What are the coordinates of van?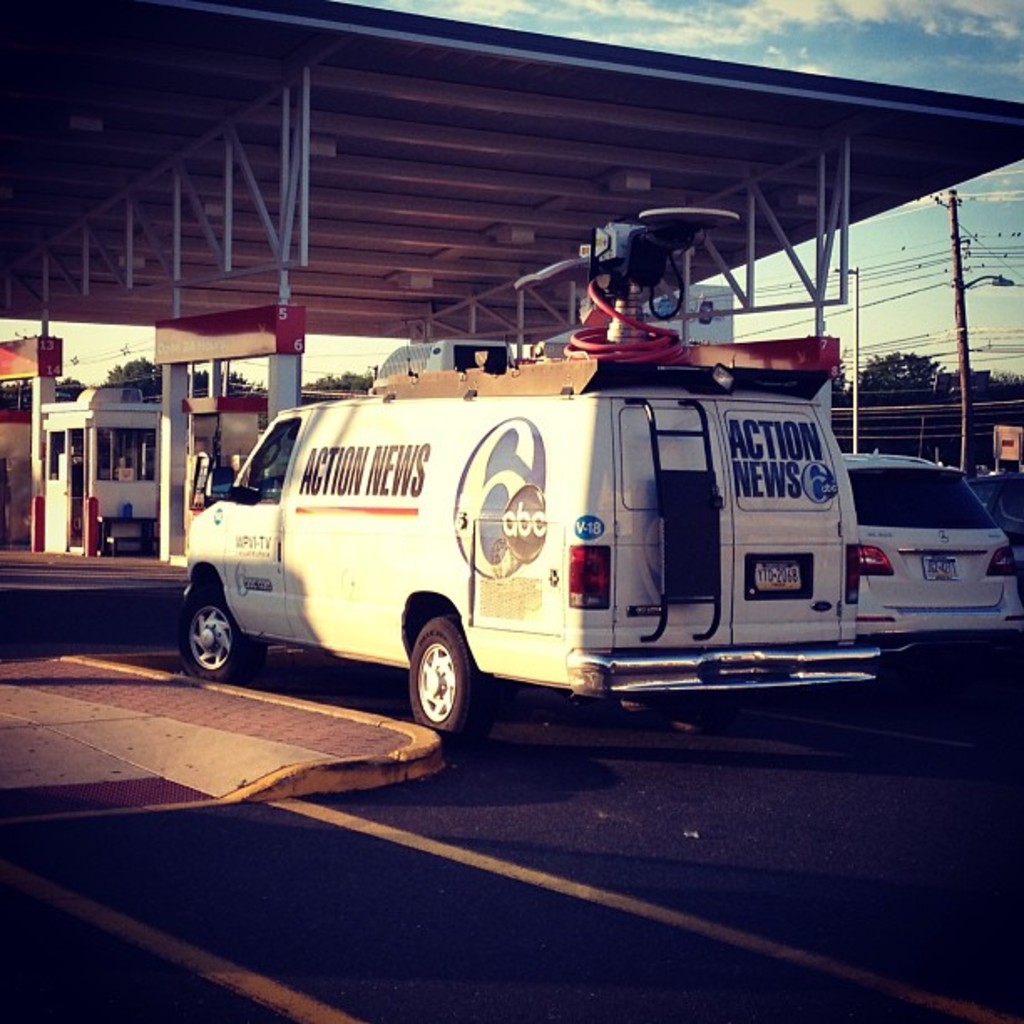
<box>176,211,893,751</box>.
